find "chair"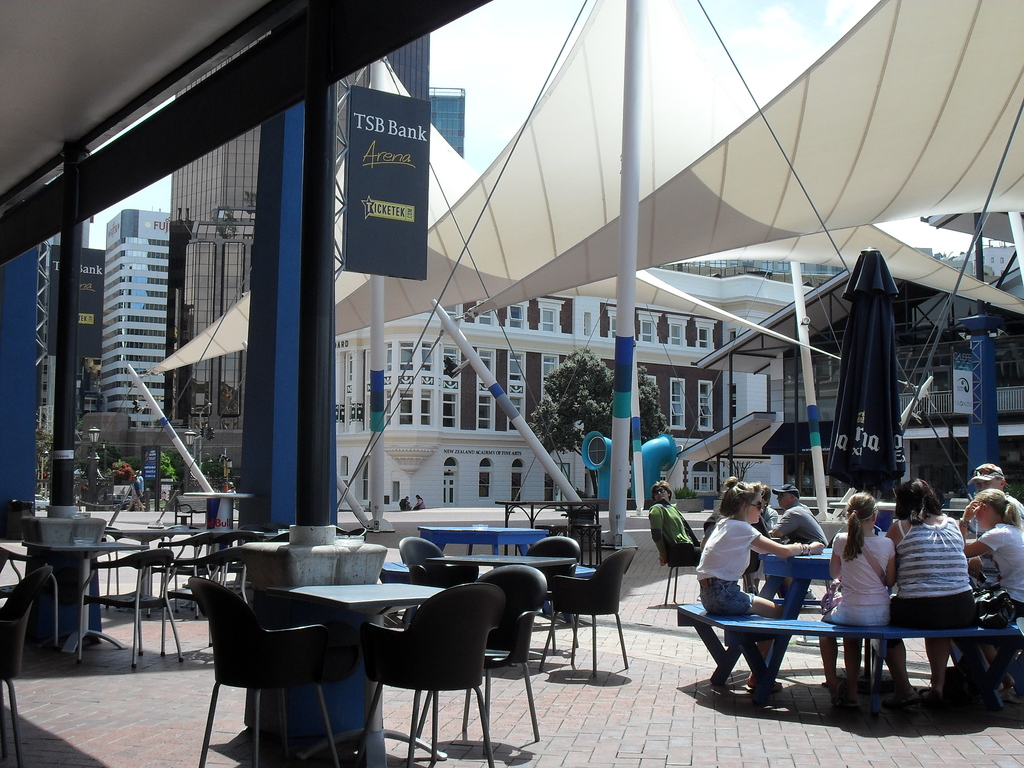
<bbox>0, 546, 59, 650</bbox>
